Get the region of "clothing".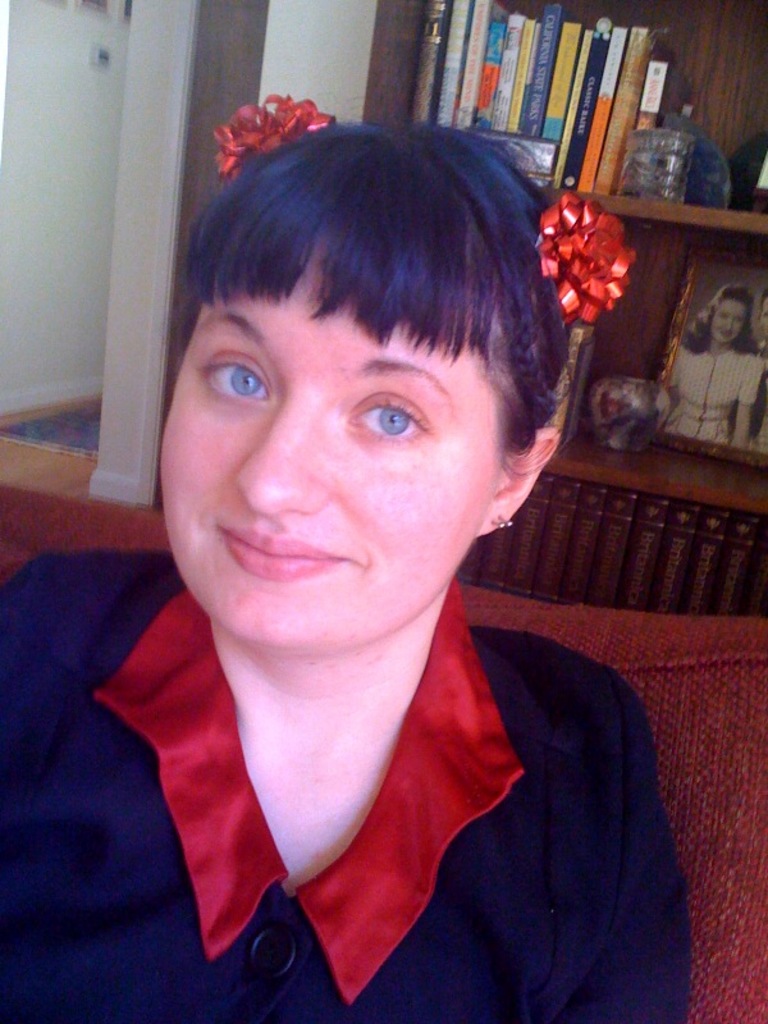
<region>733, 338, 767, 451</region>.
